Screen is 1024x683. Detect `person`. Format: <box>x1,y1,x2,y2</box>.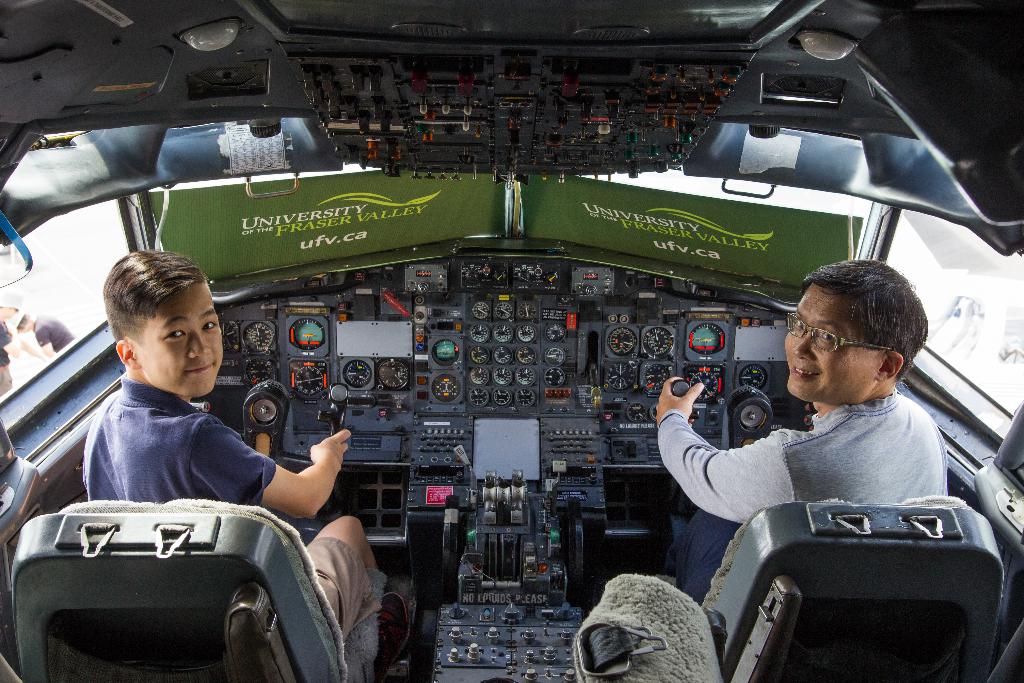
<box>83,244,393,653</box>.
